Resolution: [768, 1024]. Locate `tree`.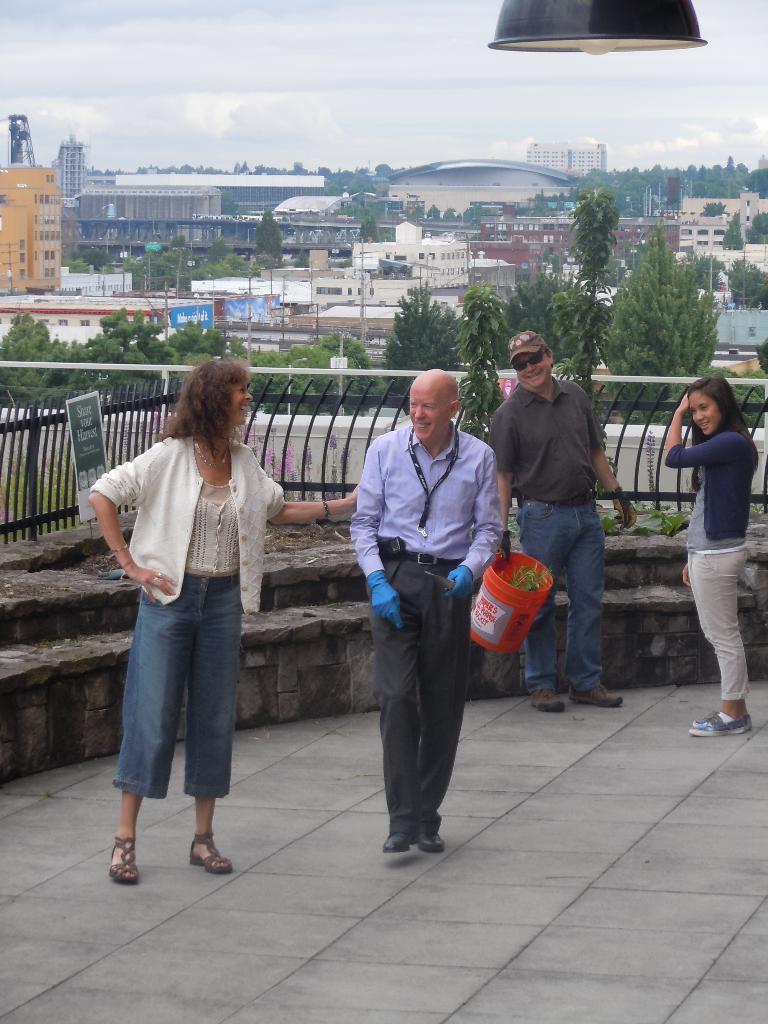
x1=506 y1=269 x2=561 y2=355.
